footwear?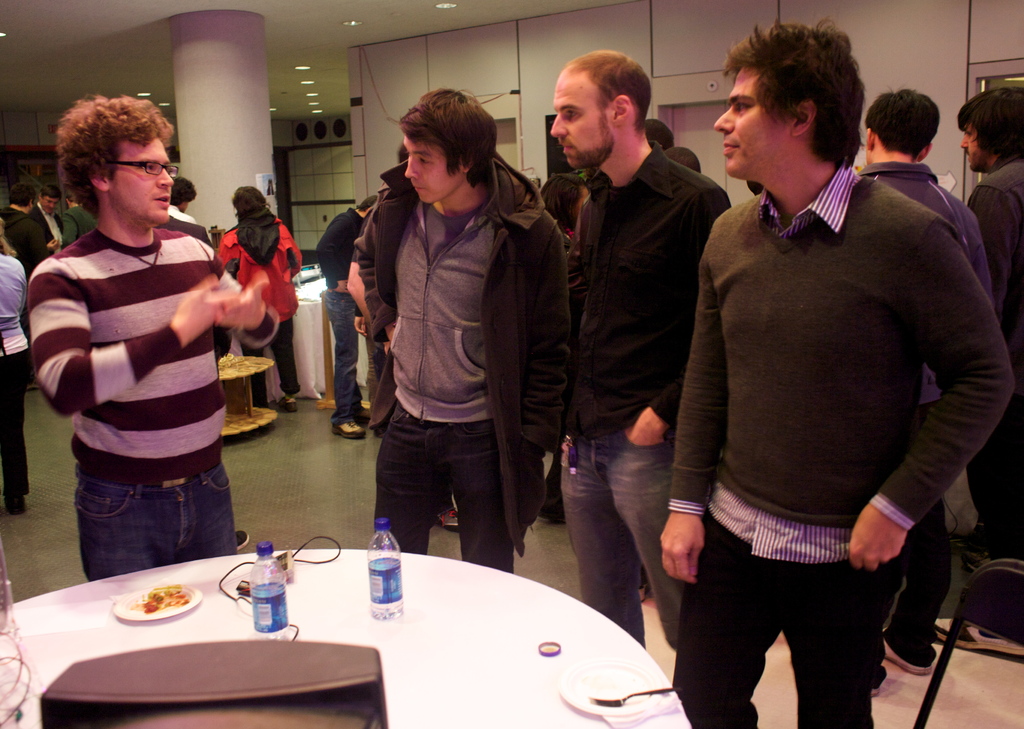
locate(3, 497, 27, 513)
